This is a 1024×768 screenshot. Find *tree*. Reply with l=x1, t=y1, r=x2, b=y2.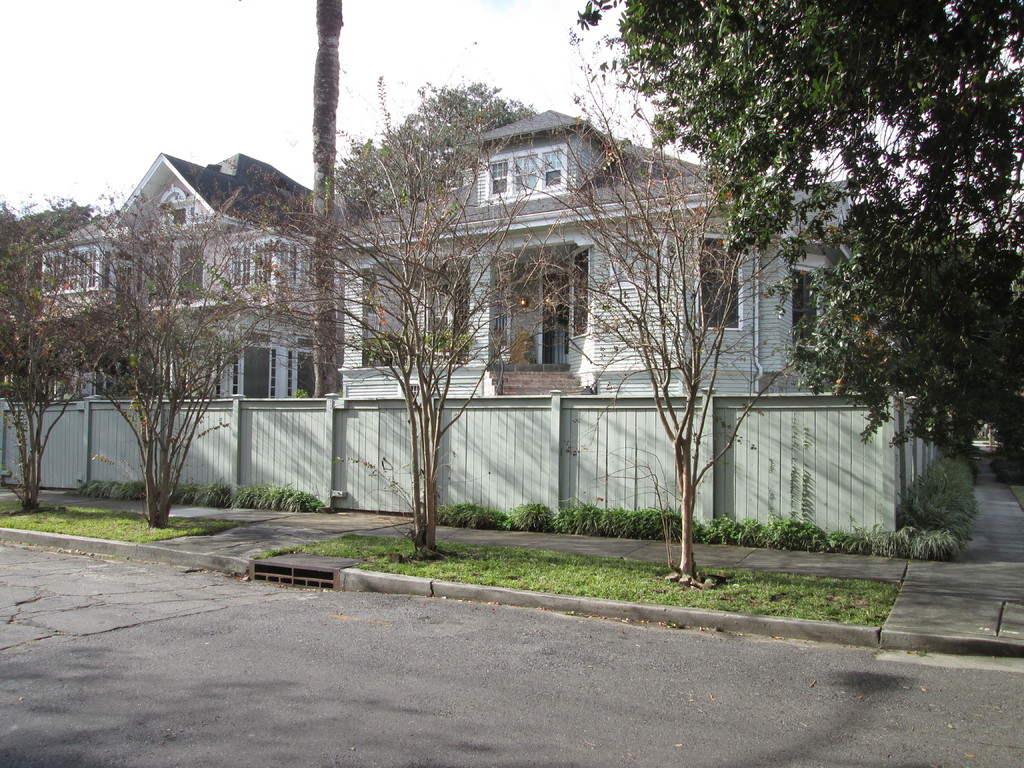
l=568, t=0, r=1023, b=468.
